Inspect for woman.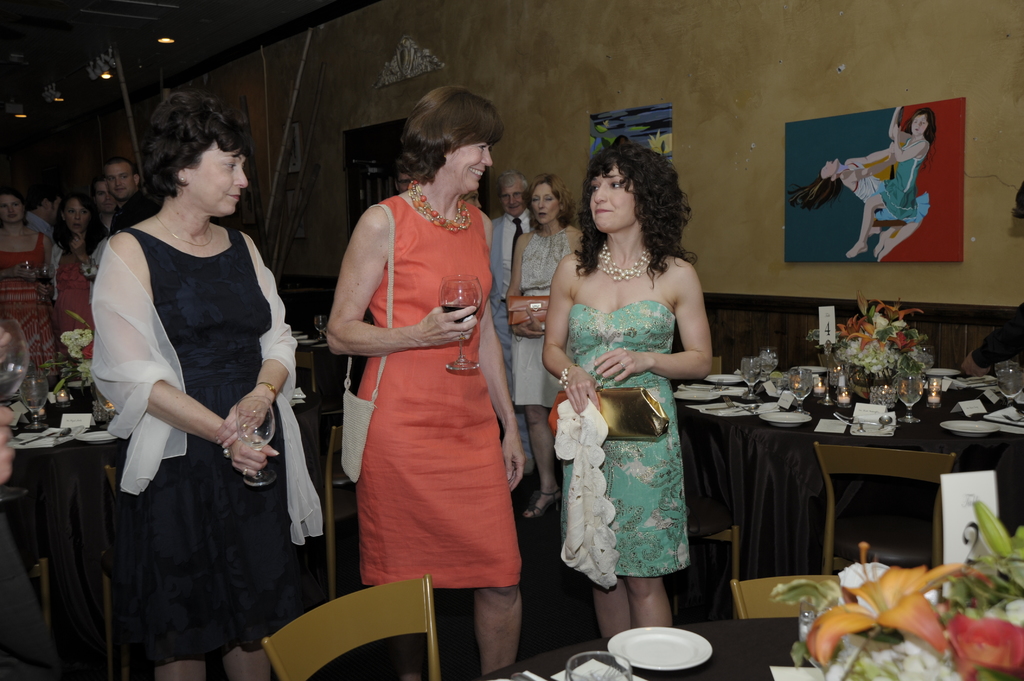
Inspection: [544, 133, 709, 646].
